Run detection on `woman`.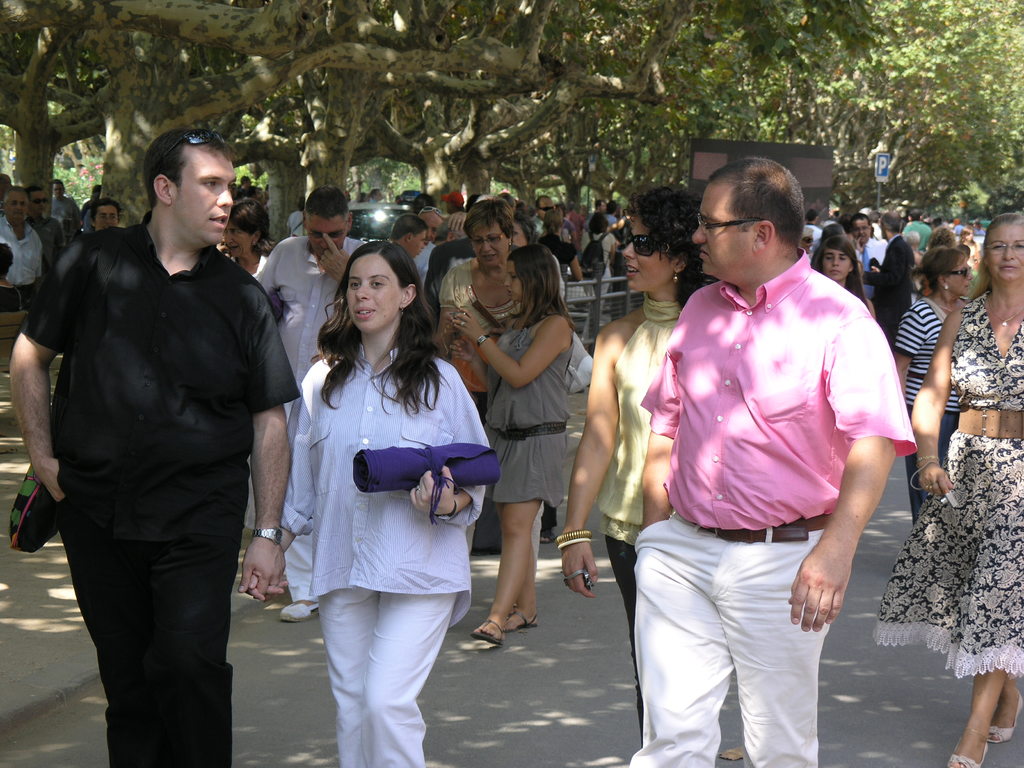
Result: [left=873, top=209, right=1023, bottom=767].
